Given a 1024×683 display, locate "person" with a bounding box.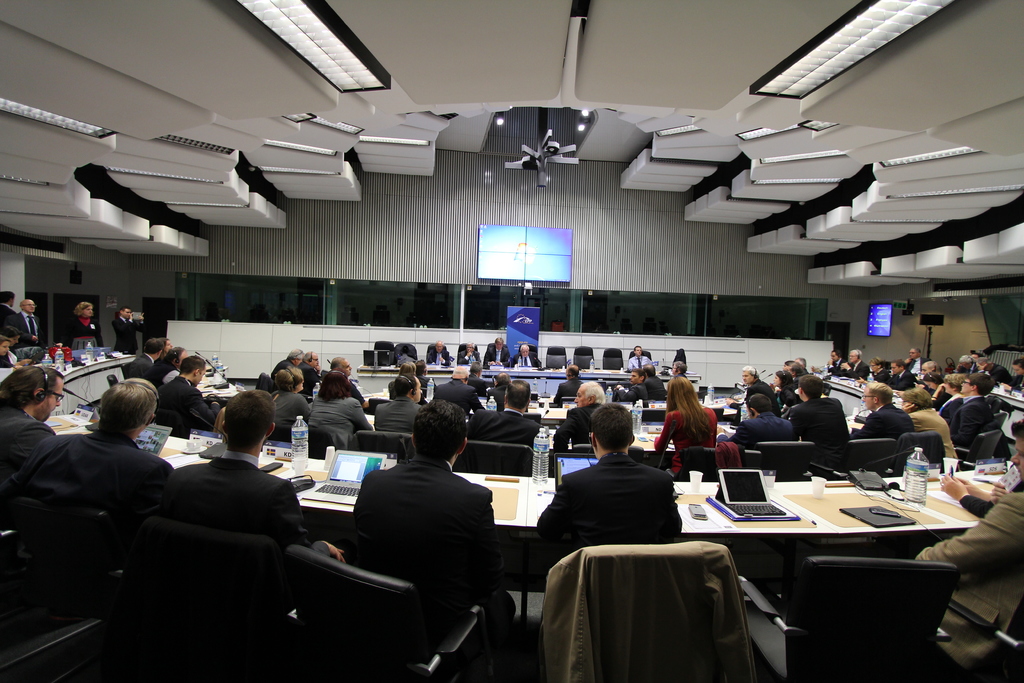
Located: detection(846, 348, 867, 375).
